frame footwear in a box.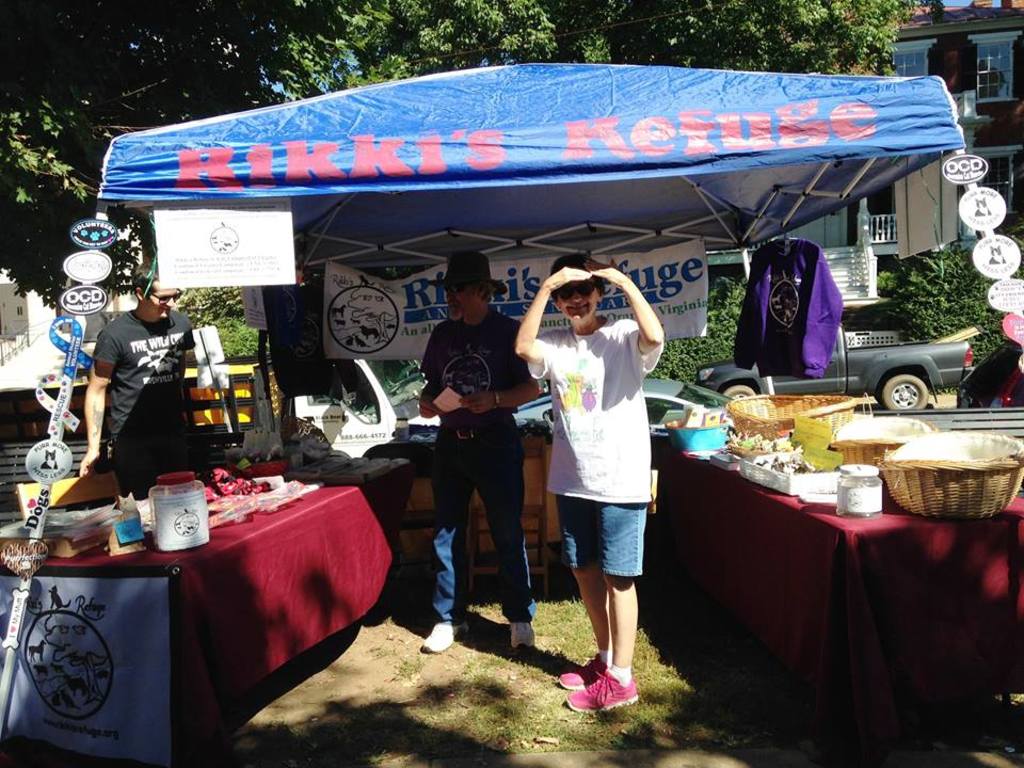
select_region(555, 668, 637, 727).
